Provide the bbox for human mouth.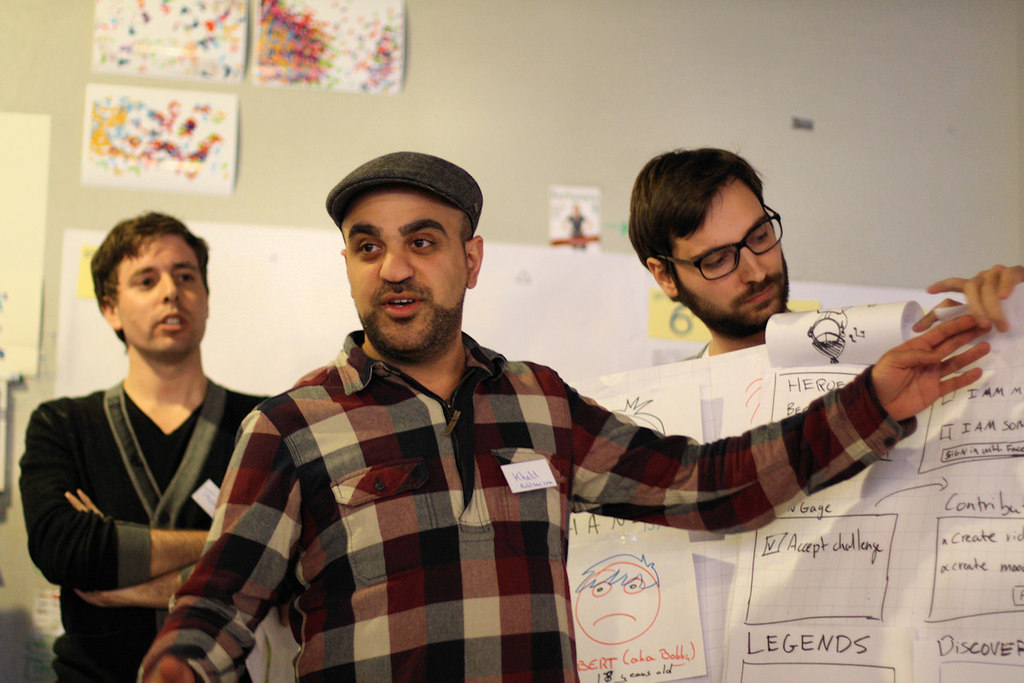
{"left": 747, "top": 285, "right": 784, "bottom": 309}.
